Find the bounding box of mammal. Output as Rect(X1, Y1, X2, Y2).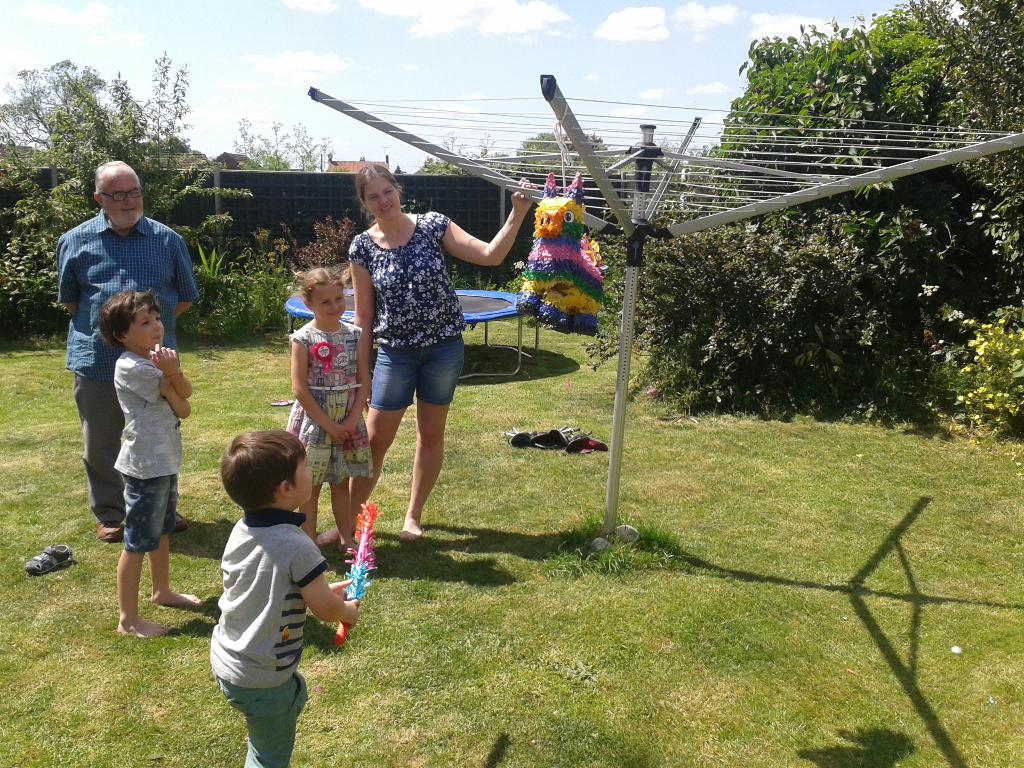
Rect(56, 161, 198, 549).
